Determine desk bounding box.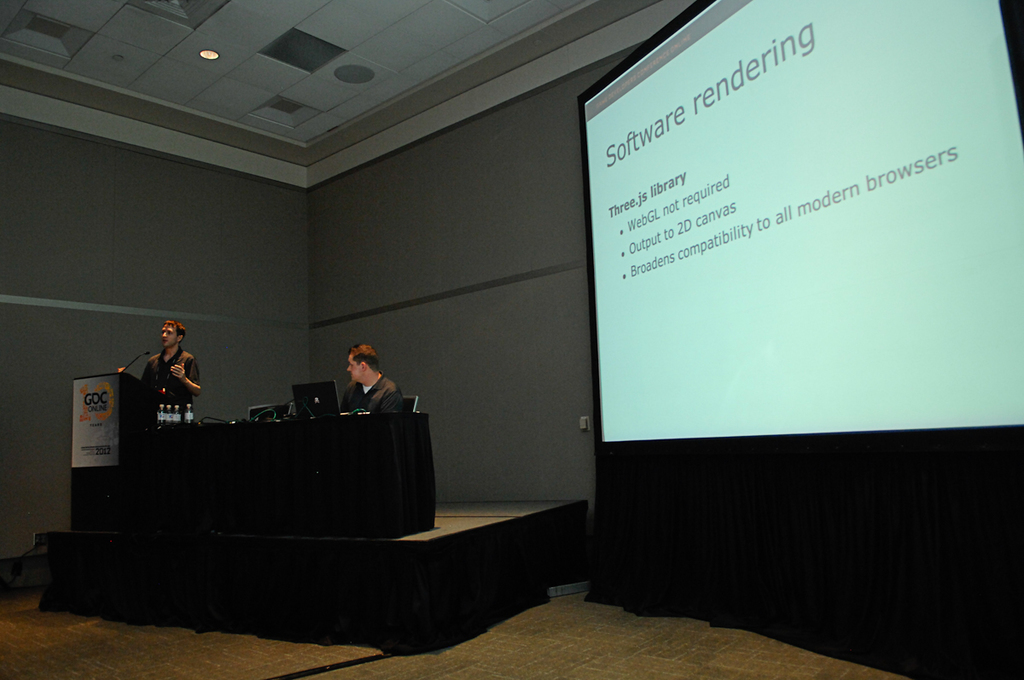
Determined: box=[157, 415, 428, 545].
